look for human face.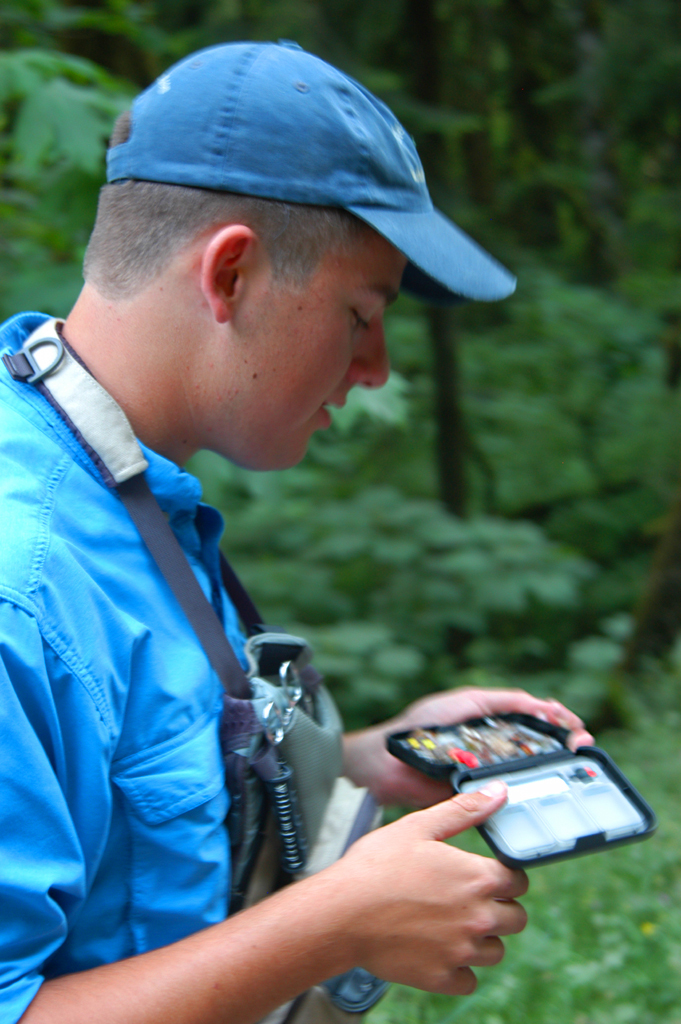
Found: left=218, top=209, right=415, bottom=482.
